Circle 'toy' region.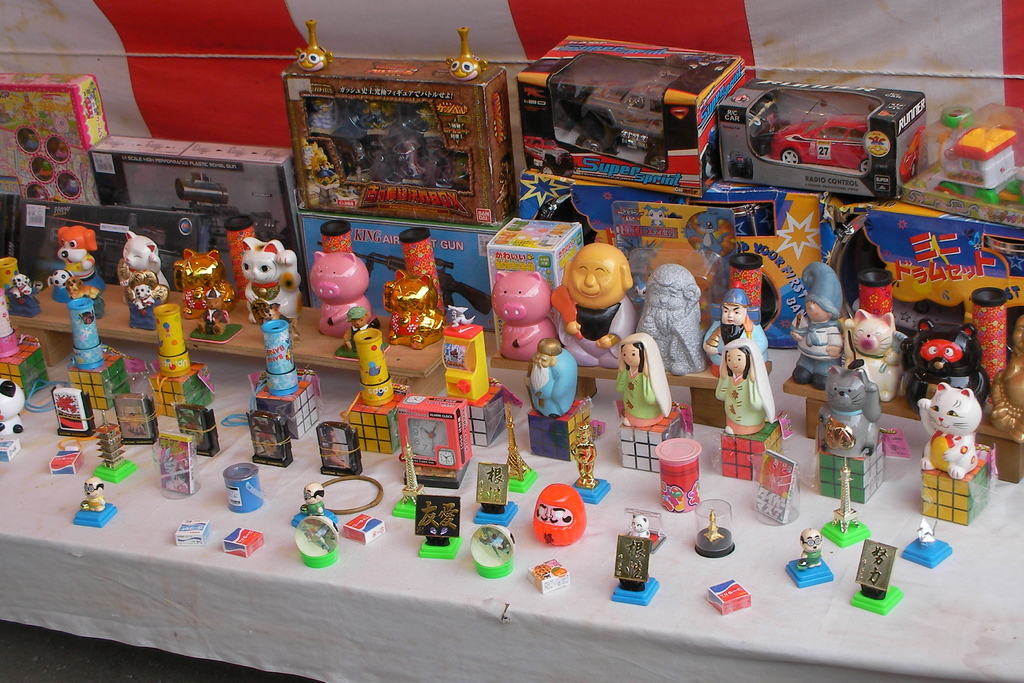
Region: 440/305/491/402.
